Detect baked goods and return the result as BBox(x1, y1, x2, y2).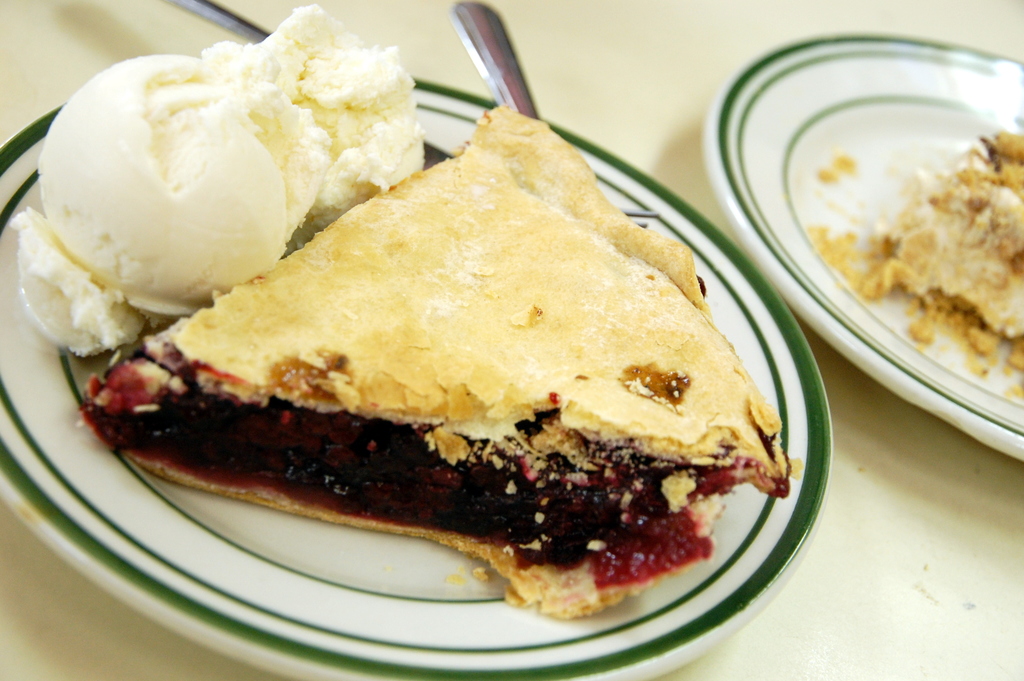
BBox(111, 162, 792, 602).
